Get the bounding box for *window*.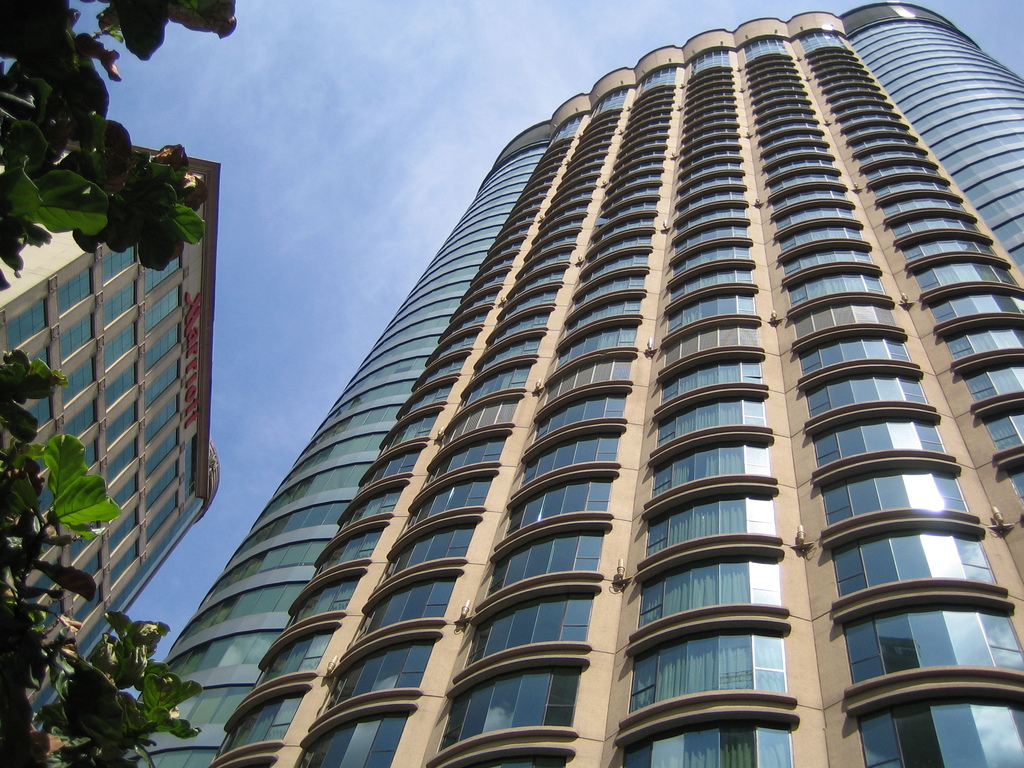
578:225:648:266.
